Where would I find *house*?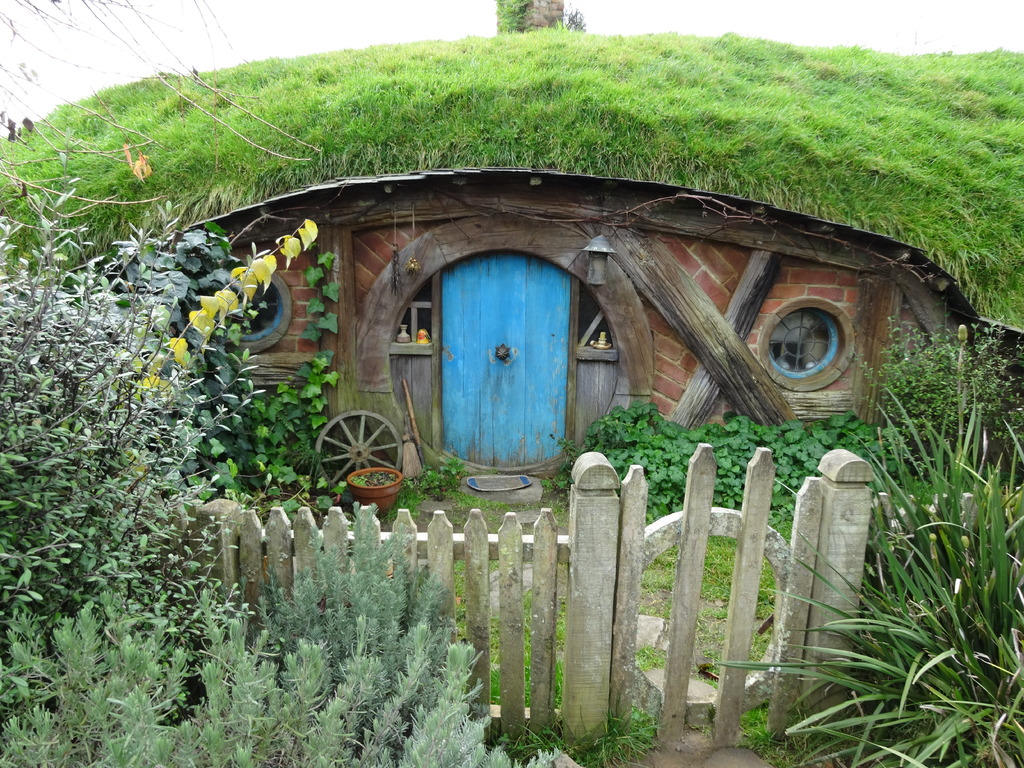
At x1=165, y1=172, x2=1023, y2=497.
